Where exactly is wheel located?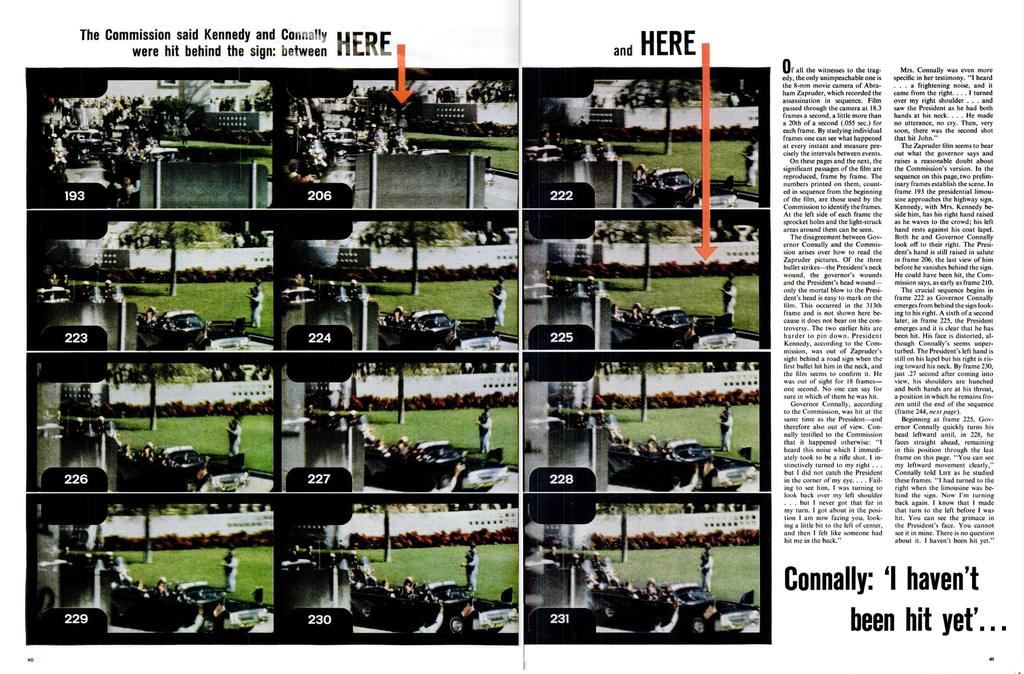
Its bounding box is region(356, 599, 374, 618).
